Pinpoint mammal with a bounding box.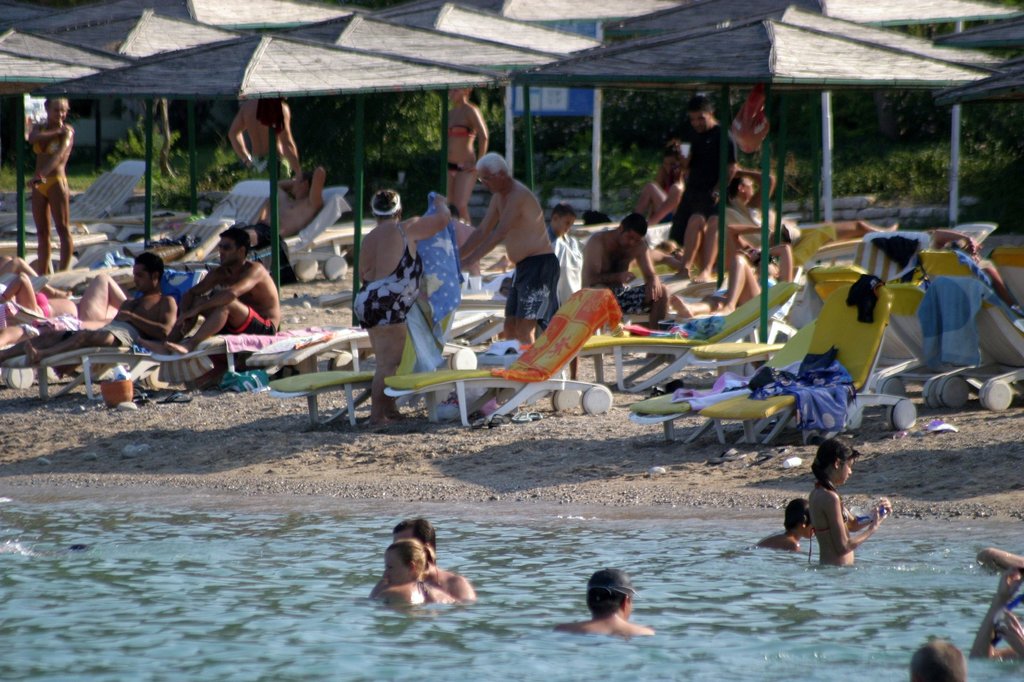
bbox=(634, 150, 686, 228).
